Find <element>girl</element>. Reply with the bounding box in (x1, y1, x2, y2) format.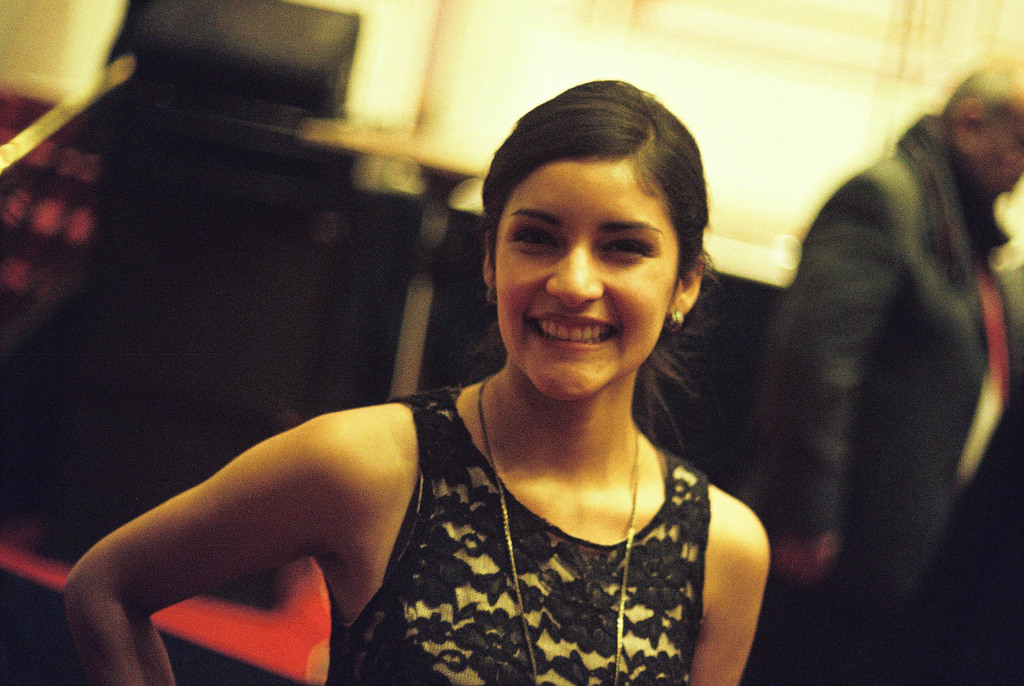
(61, 79, 767, 685).
